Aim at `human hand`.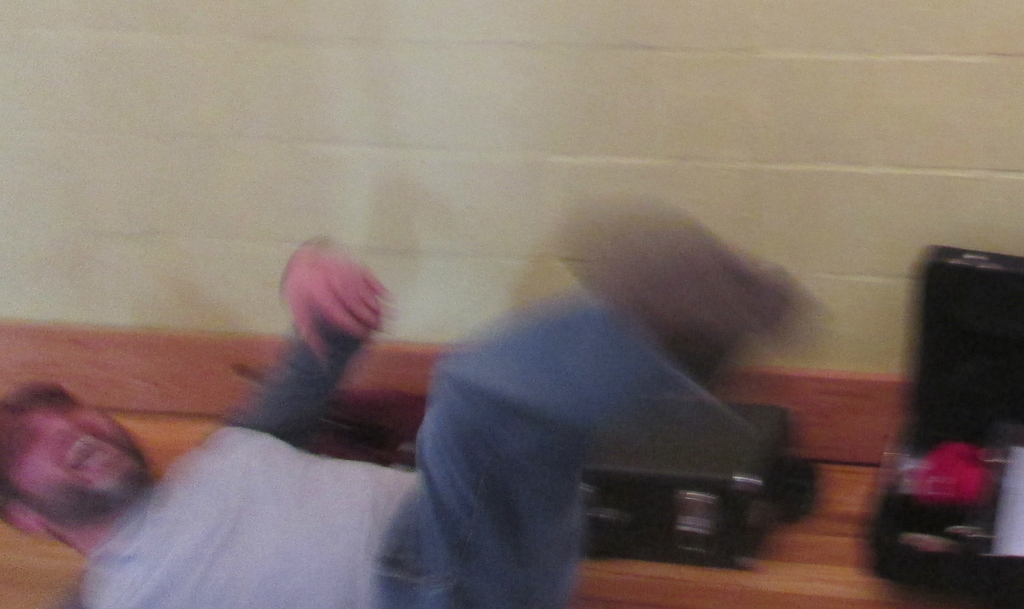
Aimed at box(284, 246, 399, 358).
